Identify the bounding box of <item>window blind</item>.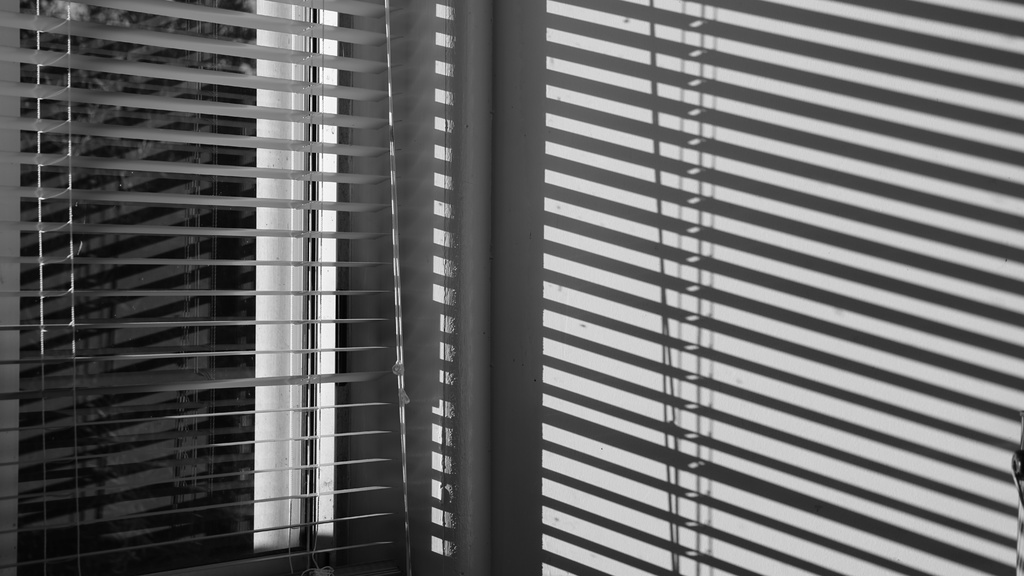
{"x1": 0, "y1": 0, "x2": 409, "y2": 575}.
